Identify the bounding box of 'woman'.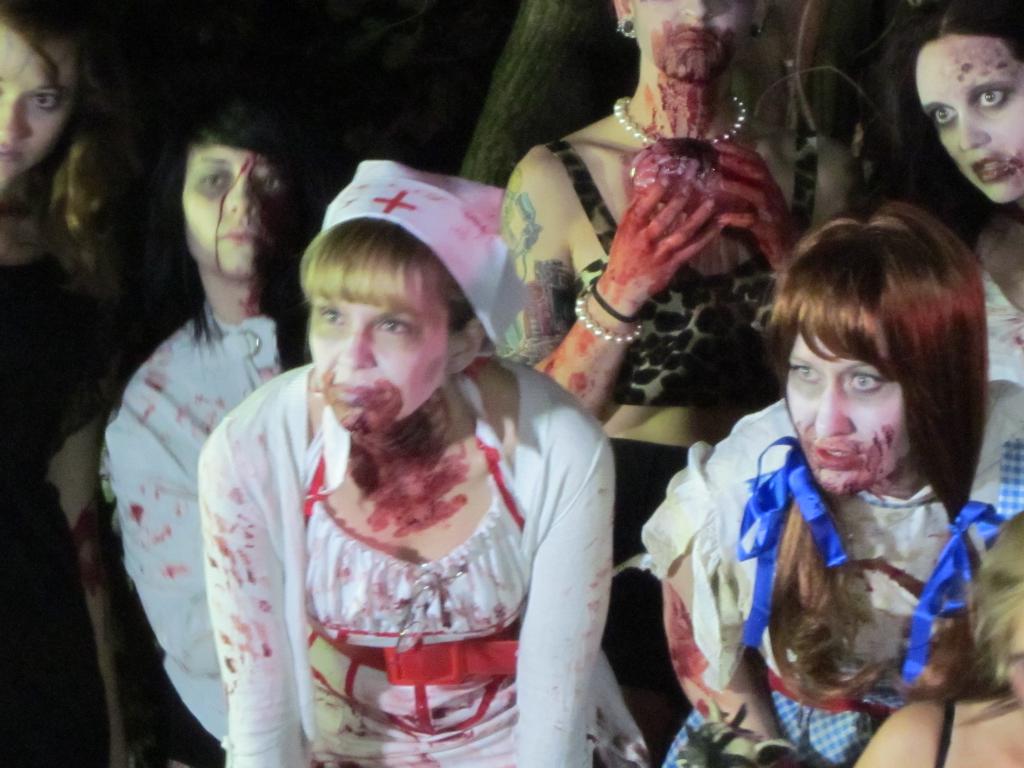
[492, 0, 865, 767].
